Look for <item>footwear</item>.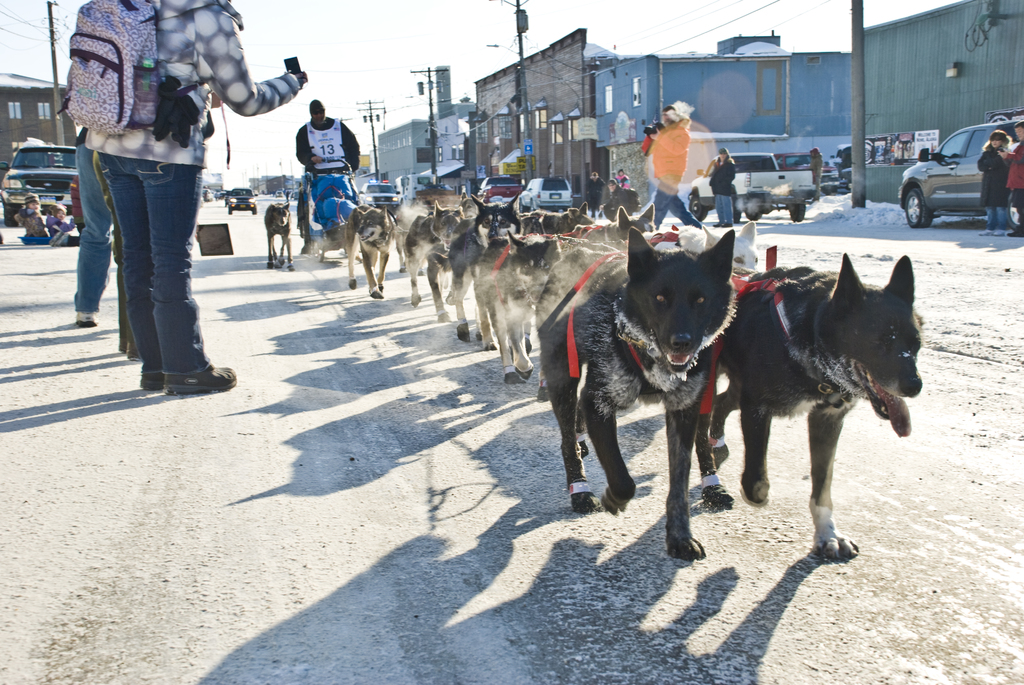
Found: region(137, 353, 163, 395).
